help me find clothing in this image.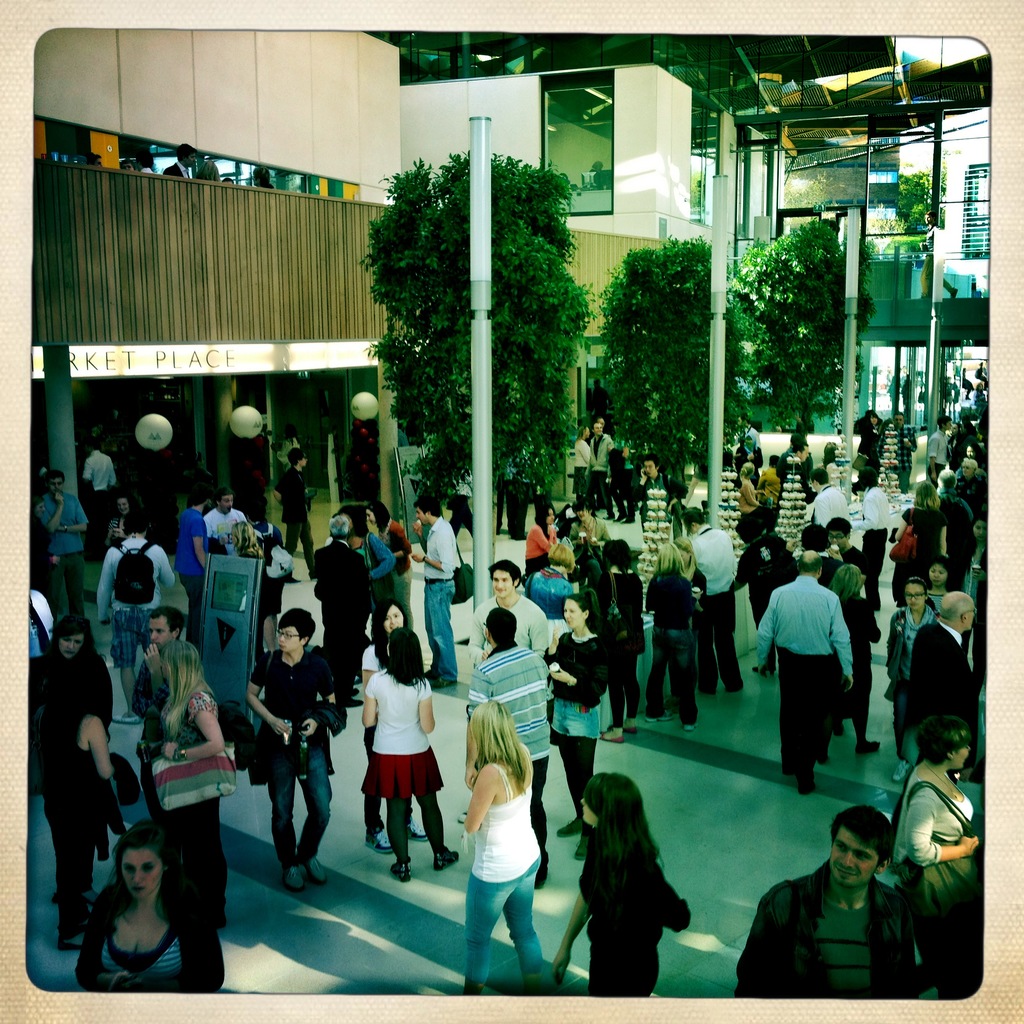
Found it: rect(892, 518, 956, 597).
